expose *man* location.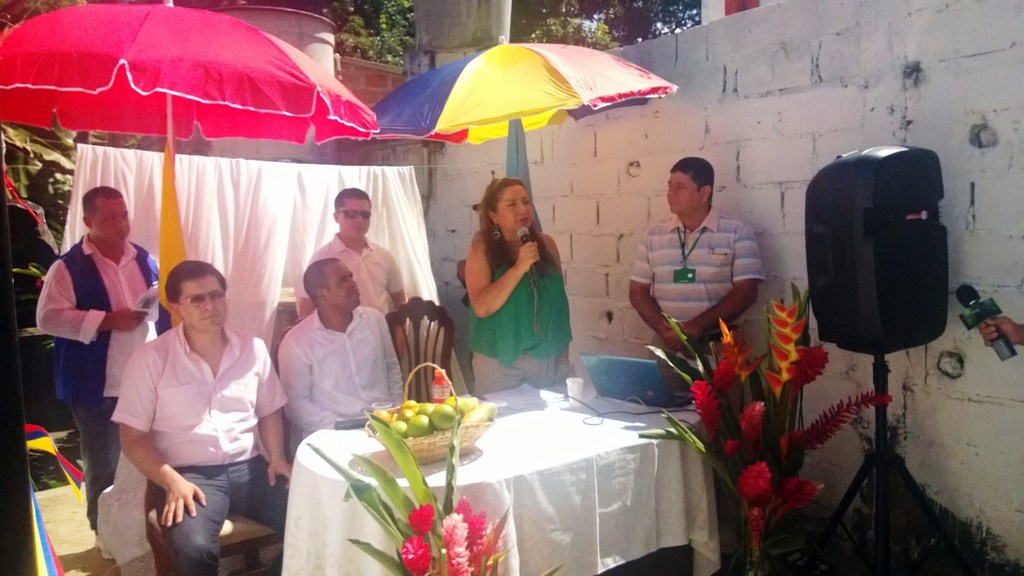
Exposed at [left=38, top=186, right=170, bottom=534].
